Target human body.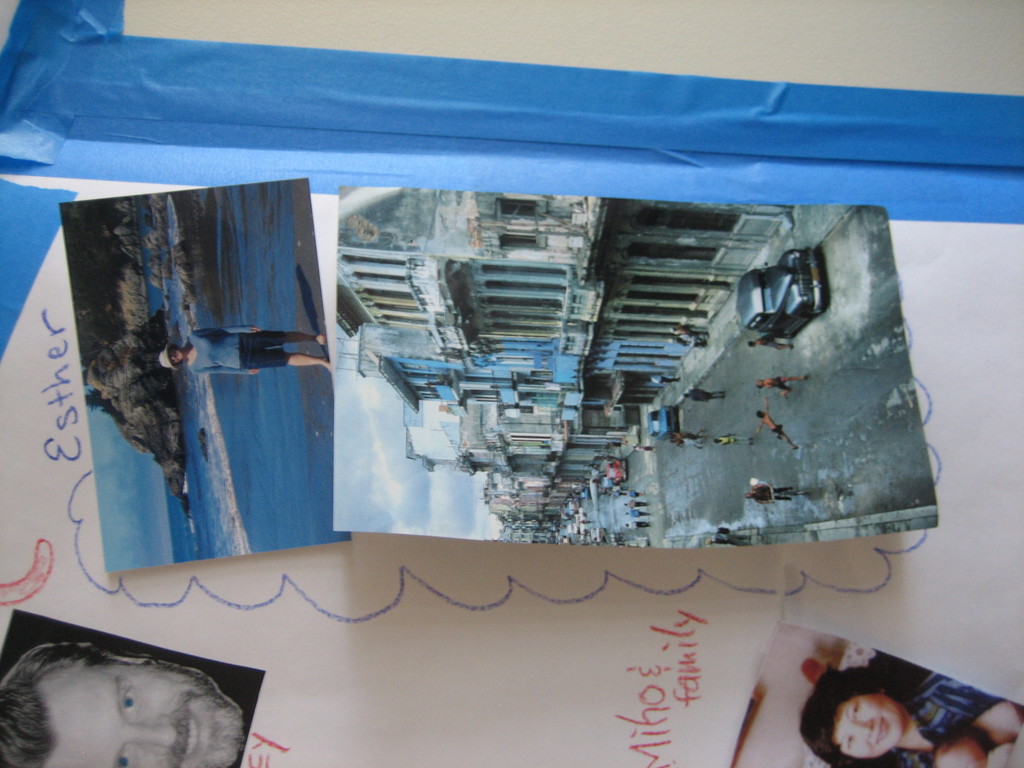
Target region: [801,648,1023,767].
